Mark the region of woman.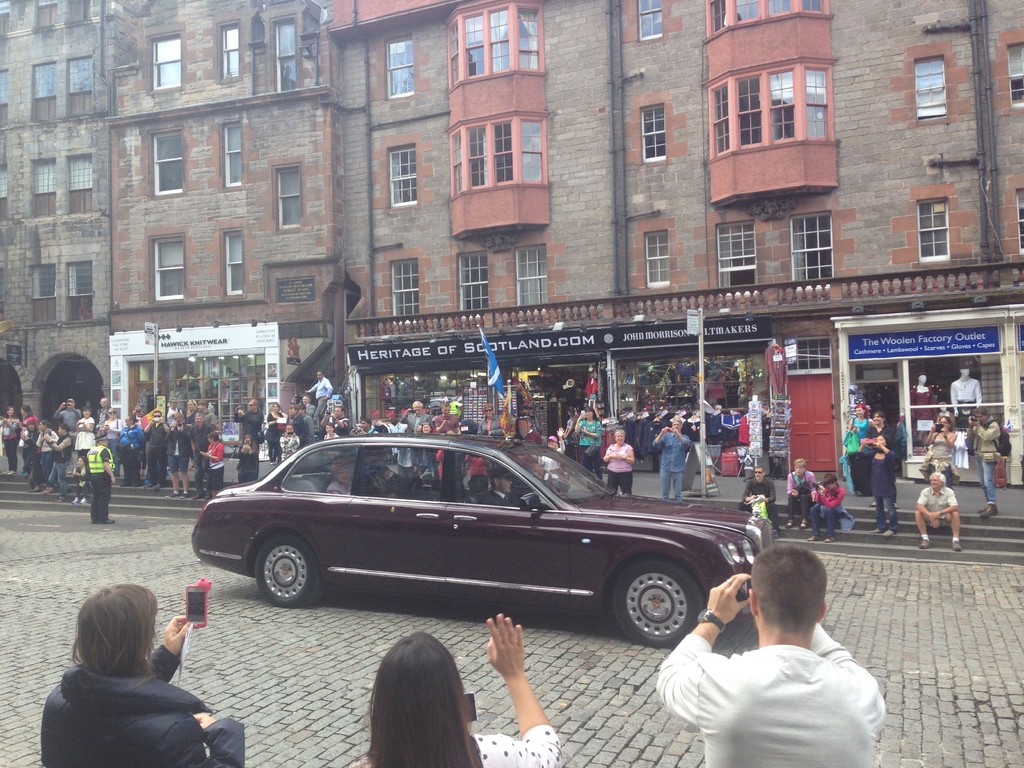
Region: bbox(411, 421, 434, 480).
